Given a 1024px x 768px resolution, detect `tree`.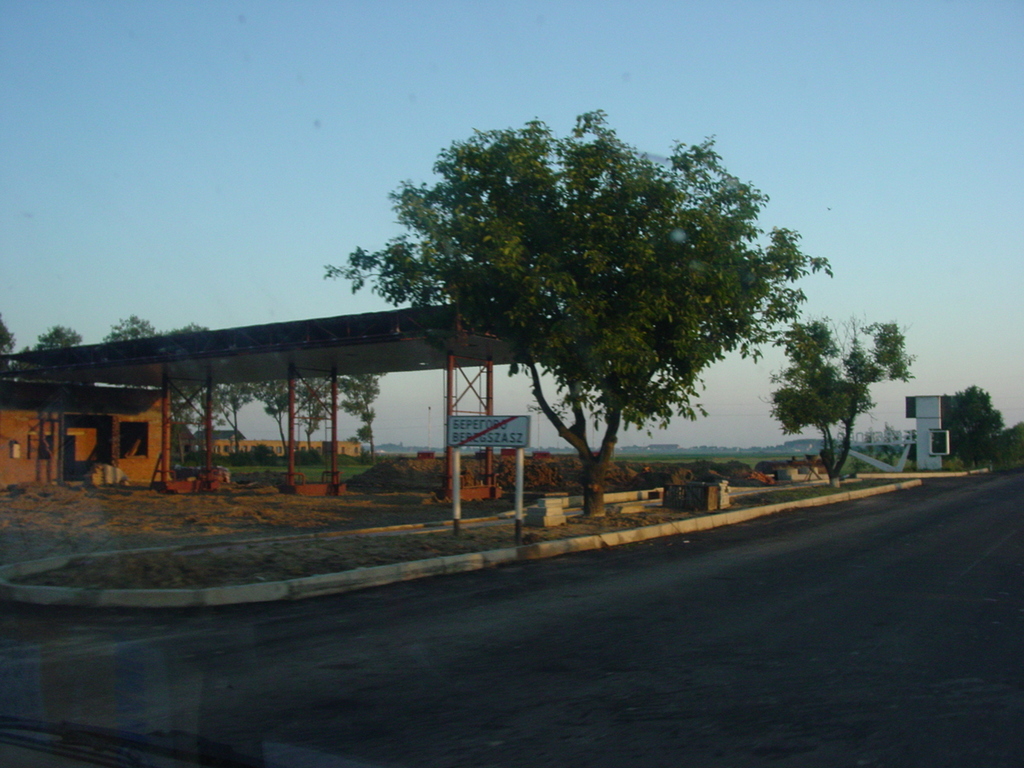
Rect(33, 325, 80, 348).
